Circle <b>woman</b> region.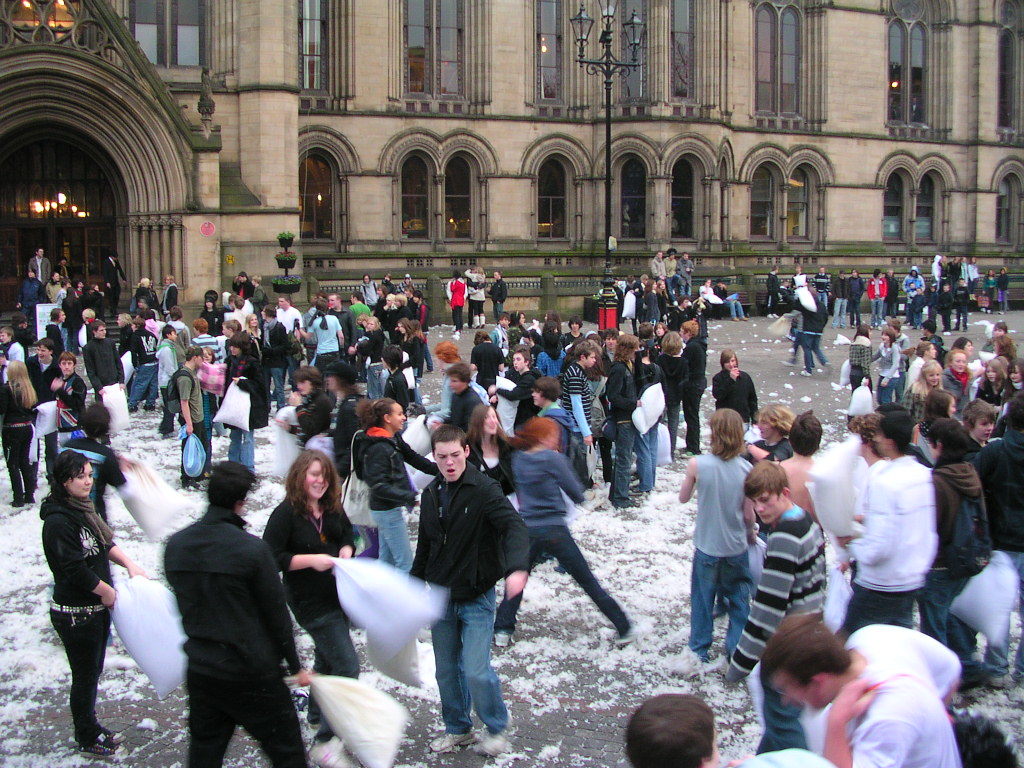
Region: (x1=320, y1=362, x2=379, y2=484).
